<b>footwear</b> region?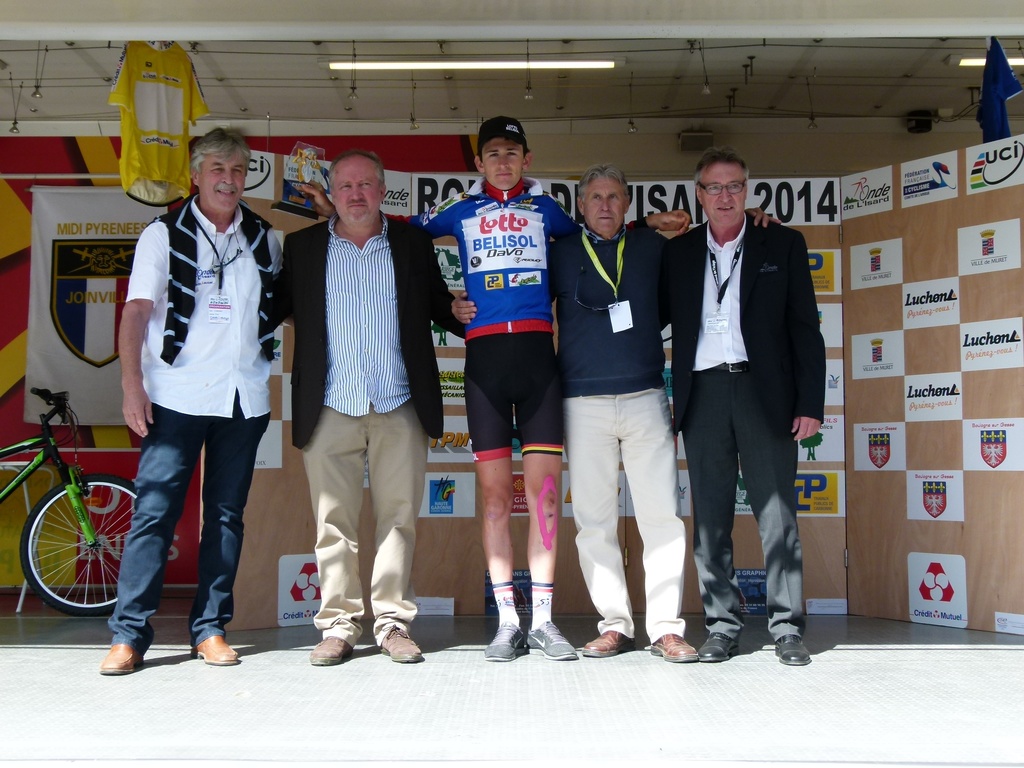
Rect(644, 628, 698, 667)
